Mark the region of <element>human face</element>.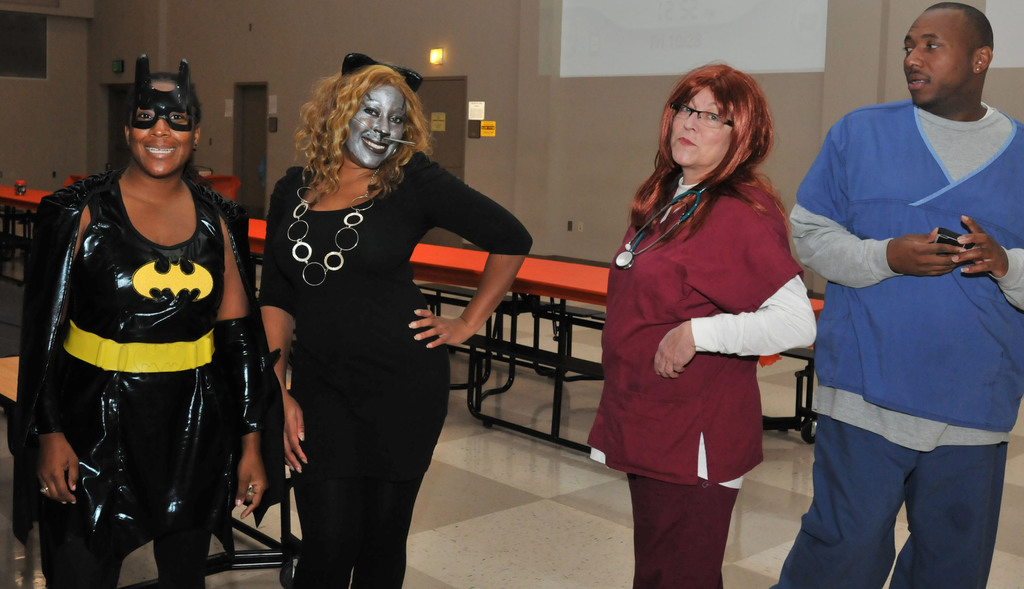
Region: [349, 86, 406, 170].
